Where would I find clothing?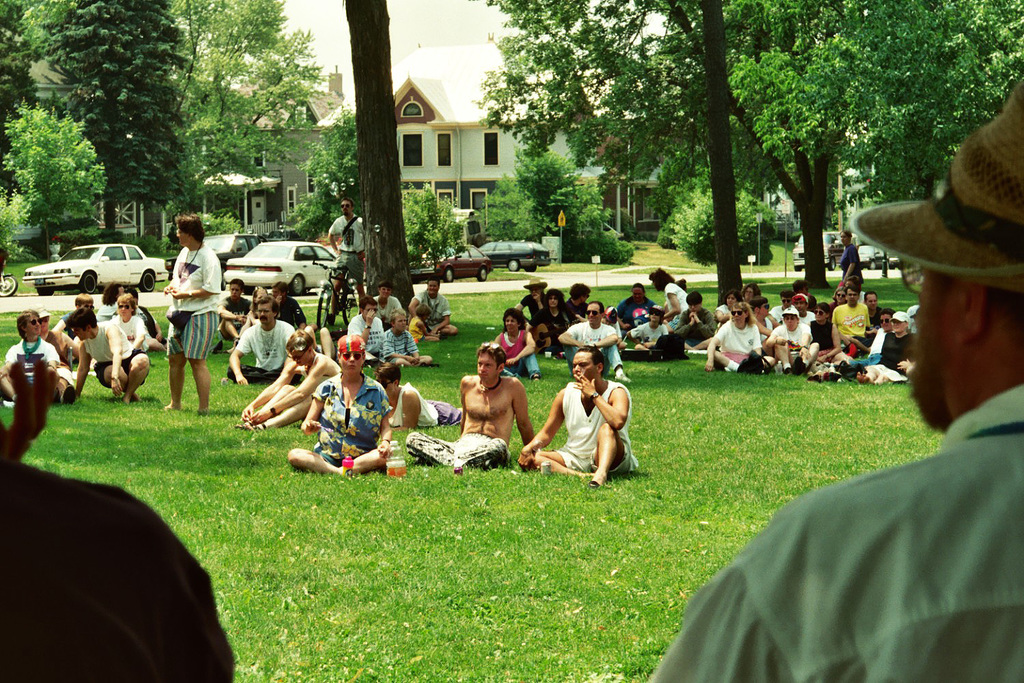
At select_region(137, 305, 167, 348).
